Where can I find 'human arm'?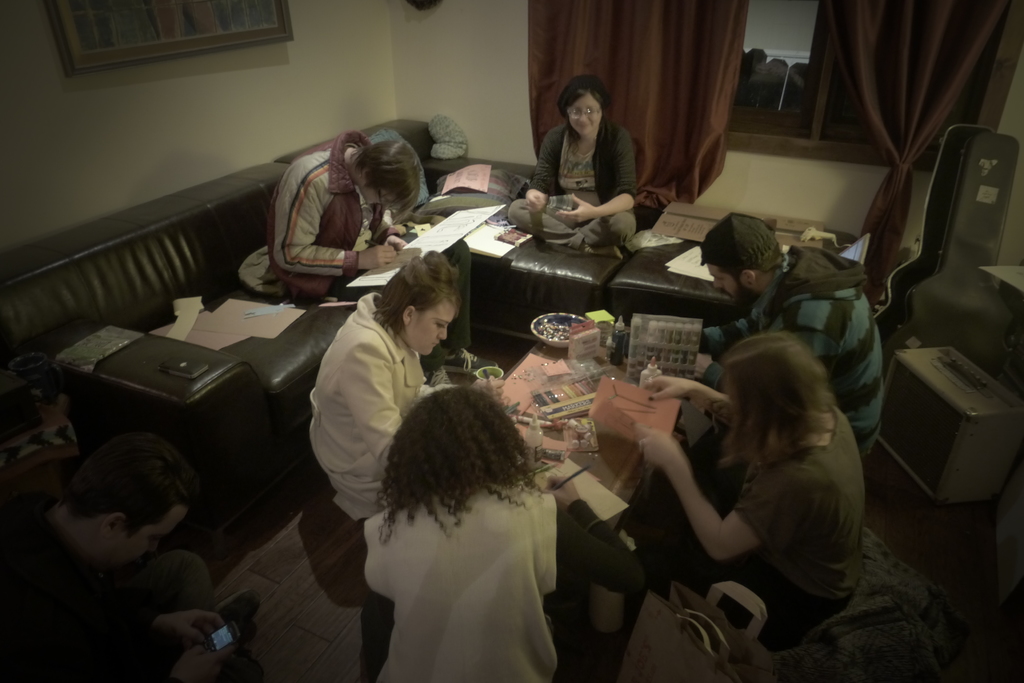
You can find it at (546, 470, 648, 600).
